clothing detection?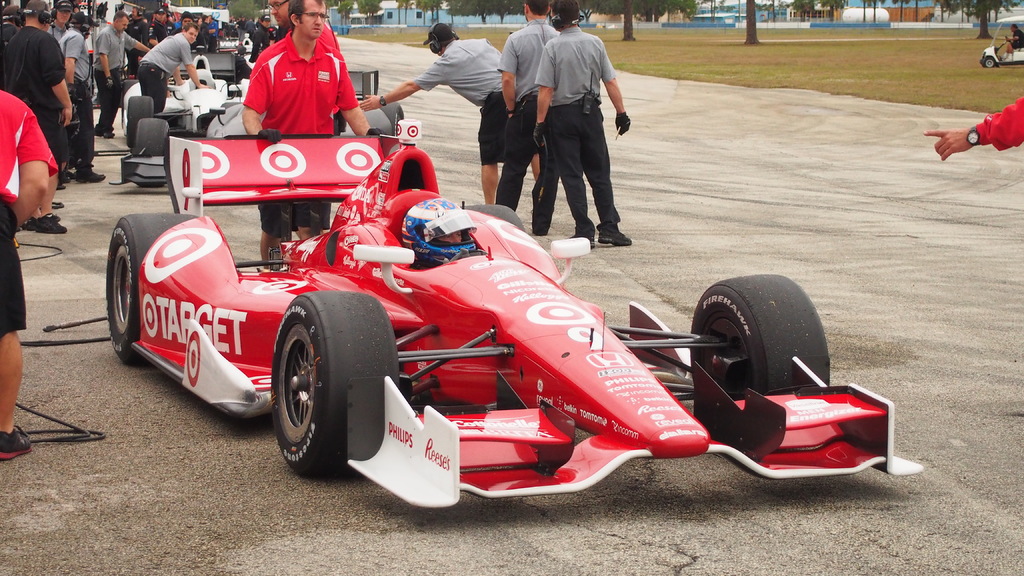
58,18,92,144
